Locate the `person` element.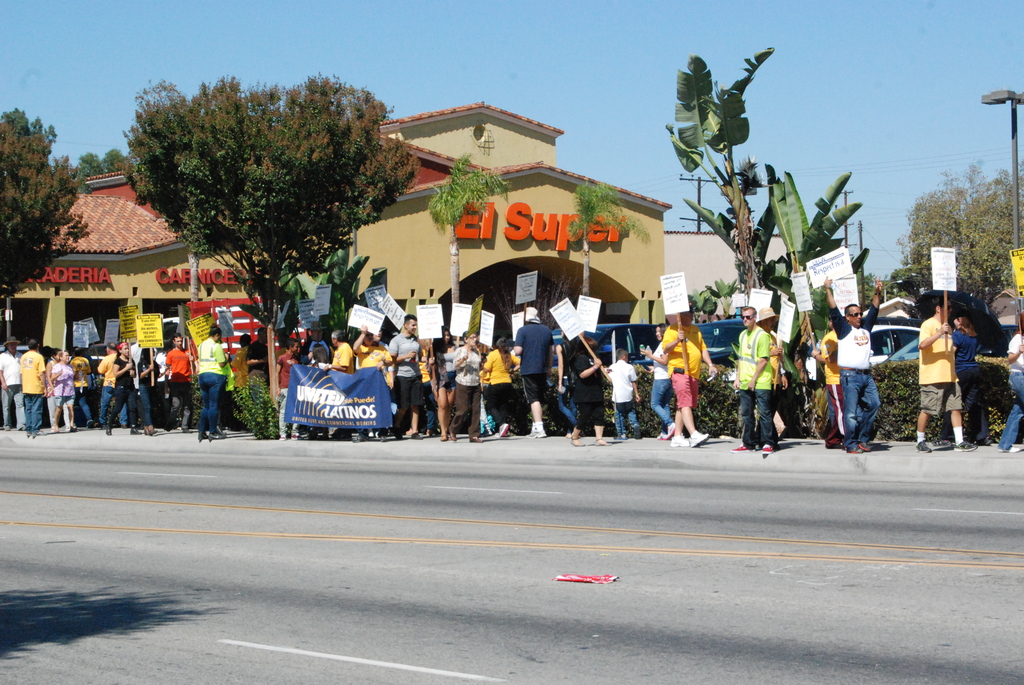
Element bbox: 195:320:235:445.
